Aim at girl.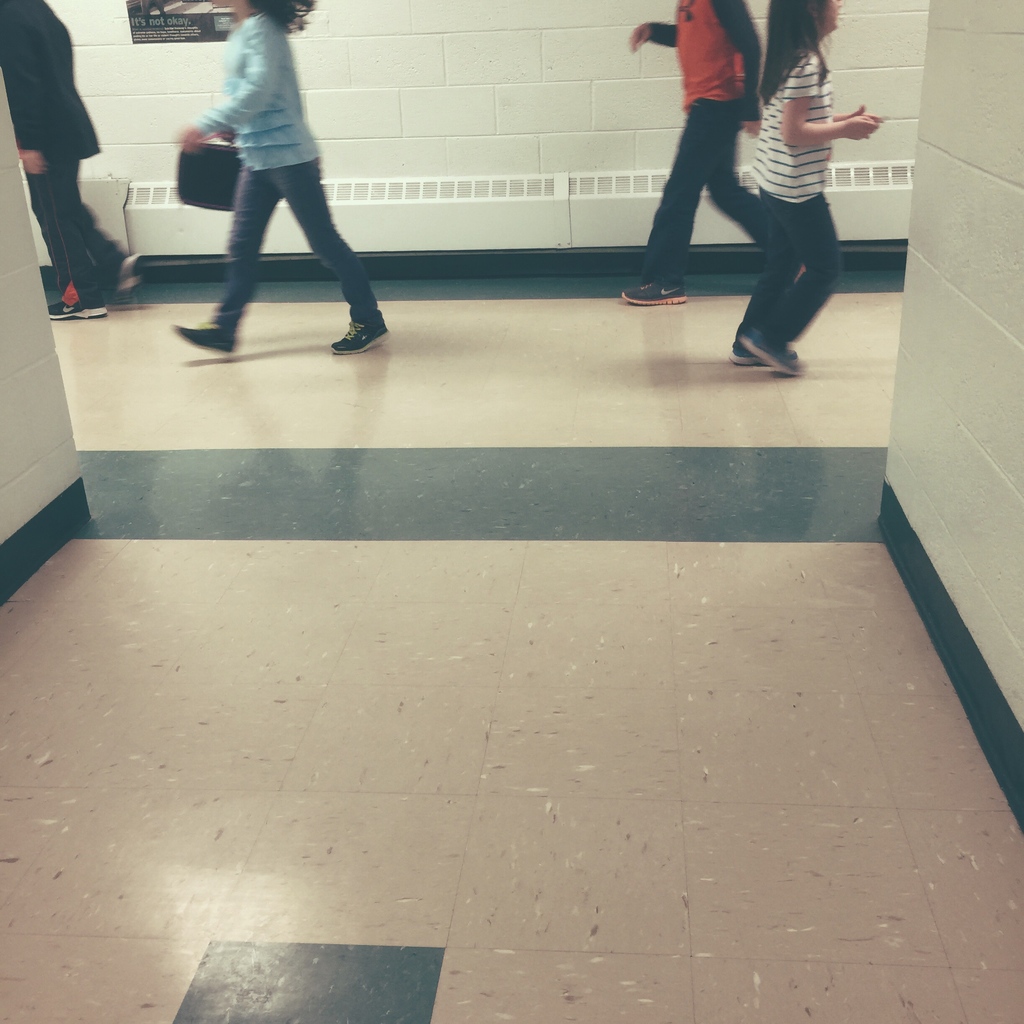
Aimed at <box>729,0,881,374</box>.
